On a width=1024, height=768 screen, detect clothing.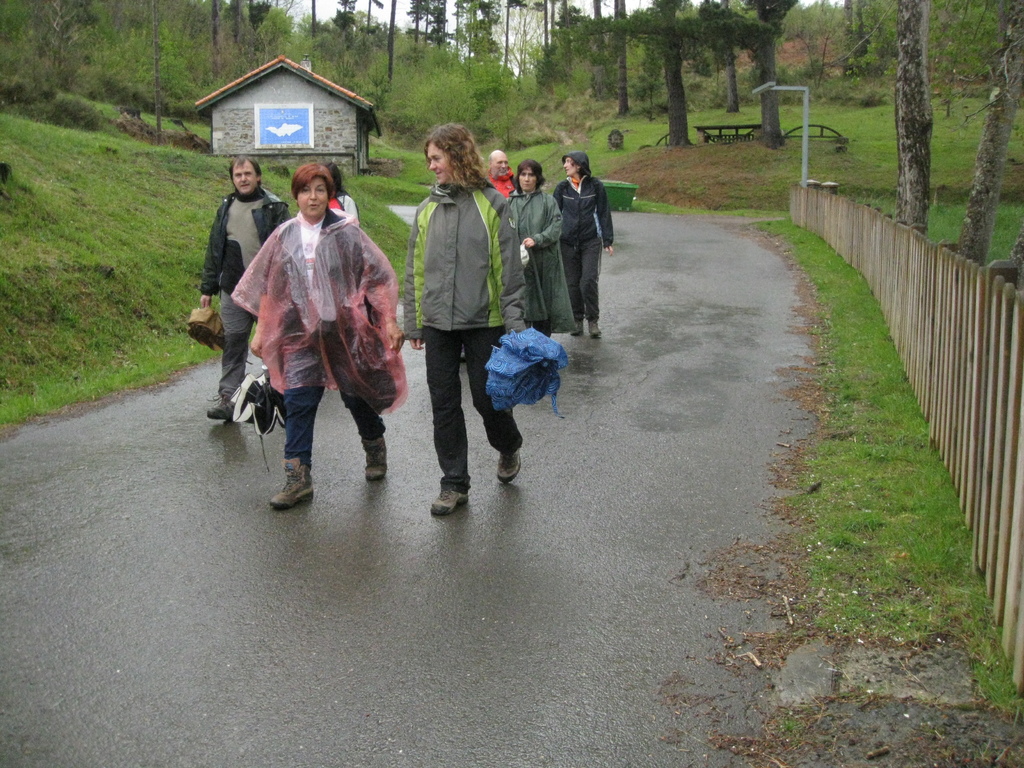
left=210, top=179, right=296, bottom=408.
